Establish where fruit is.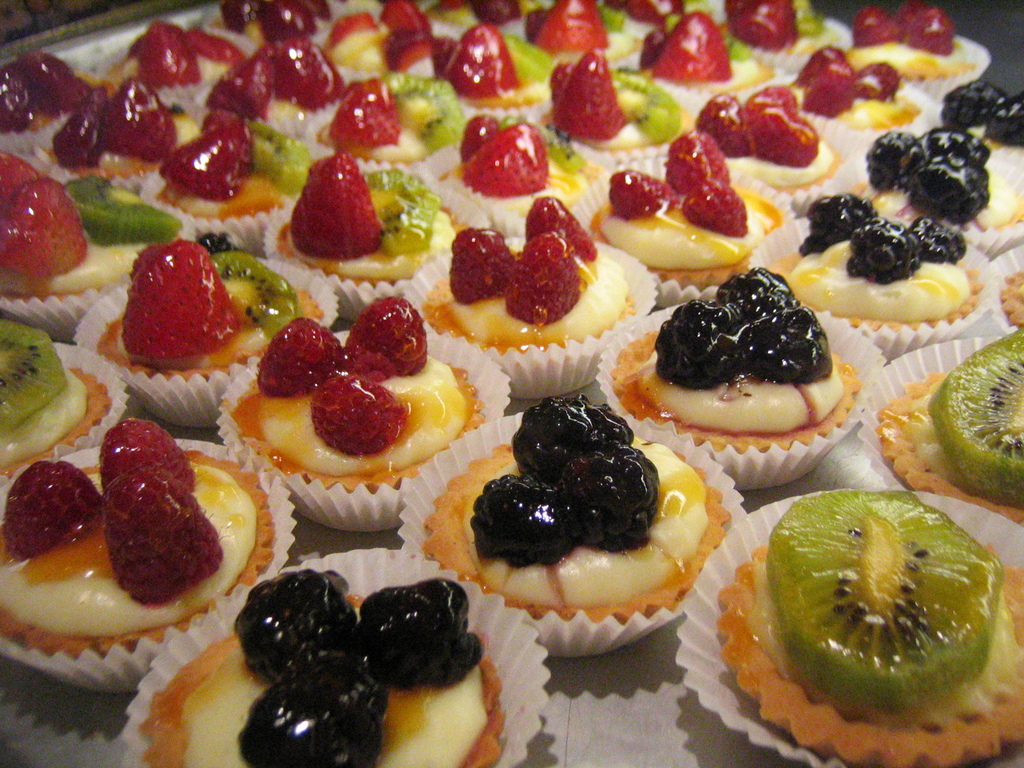
Established at <box>715,266,797,303</box>.
